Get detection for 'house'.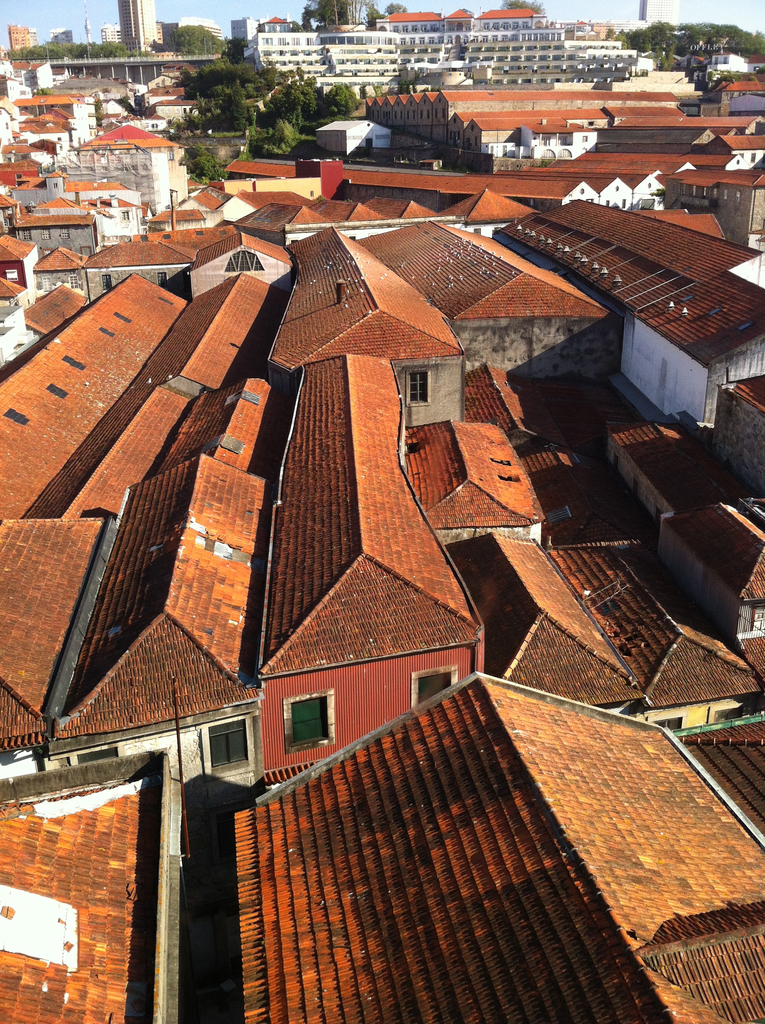
Detection: region(283, 239, 457, 429).
